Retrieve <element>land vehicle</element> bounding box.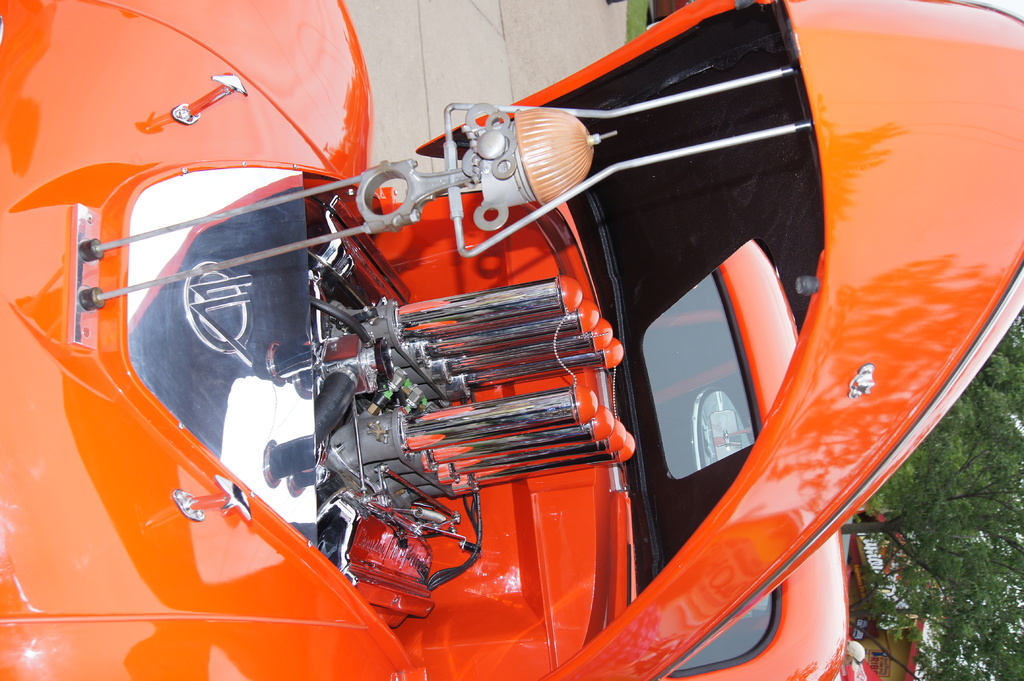
Bounding box: detection(0, 0, 1023, 680).
